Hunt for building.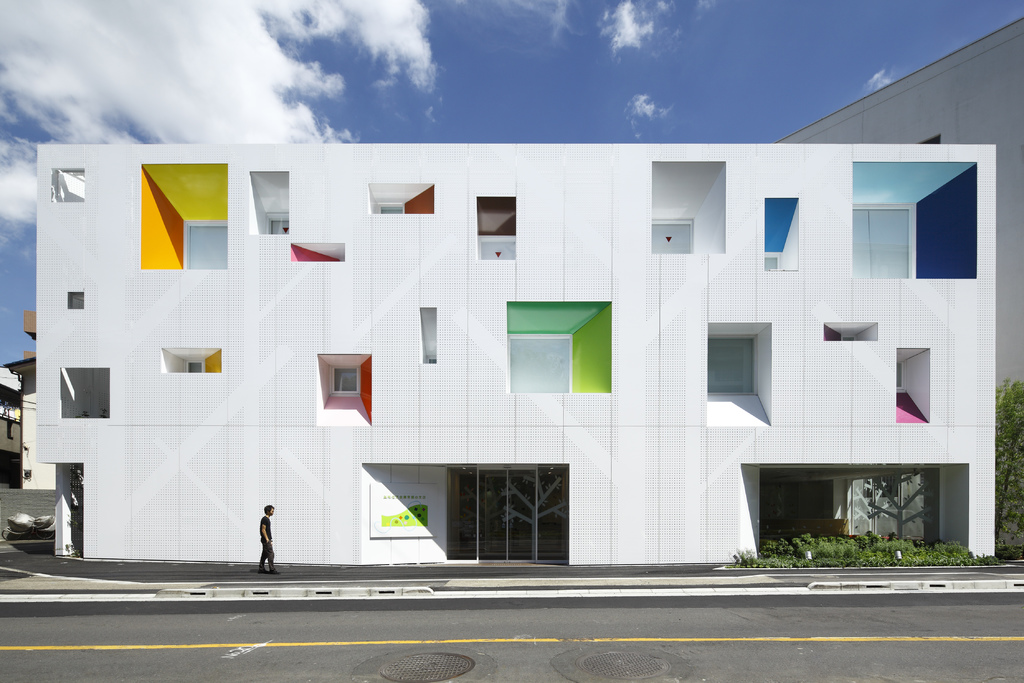
Hunted down at [x1=36, y1=146, x2=996, y2=569].
